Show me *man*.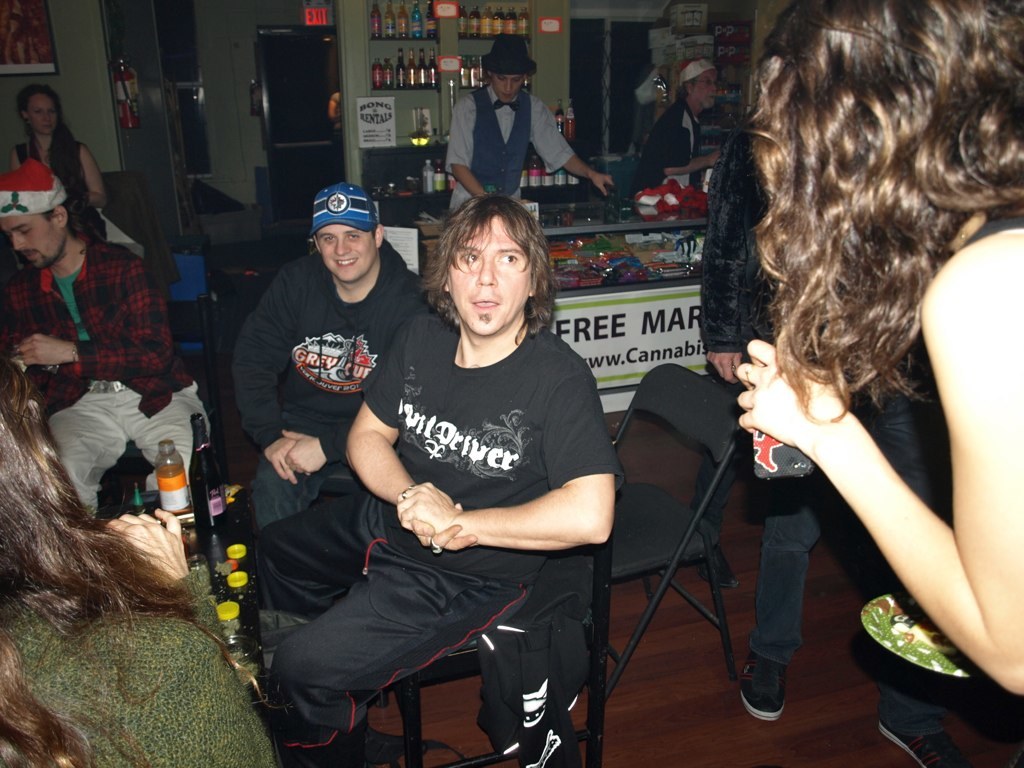
*man* is here: x1=0 y1=157 x2=215 y2=524.
